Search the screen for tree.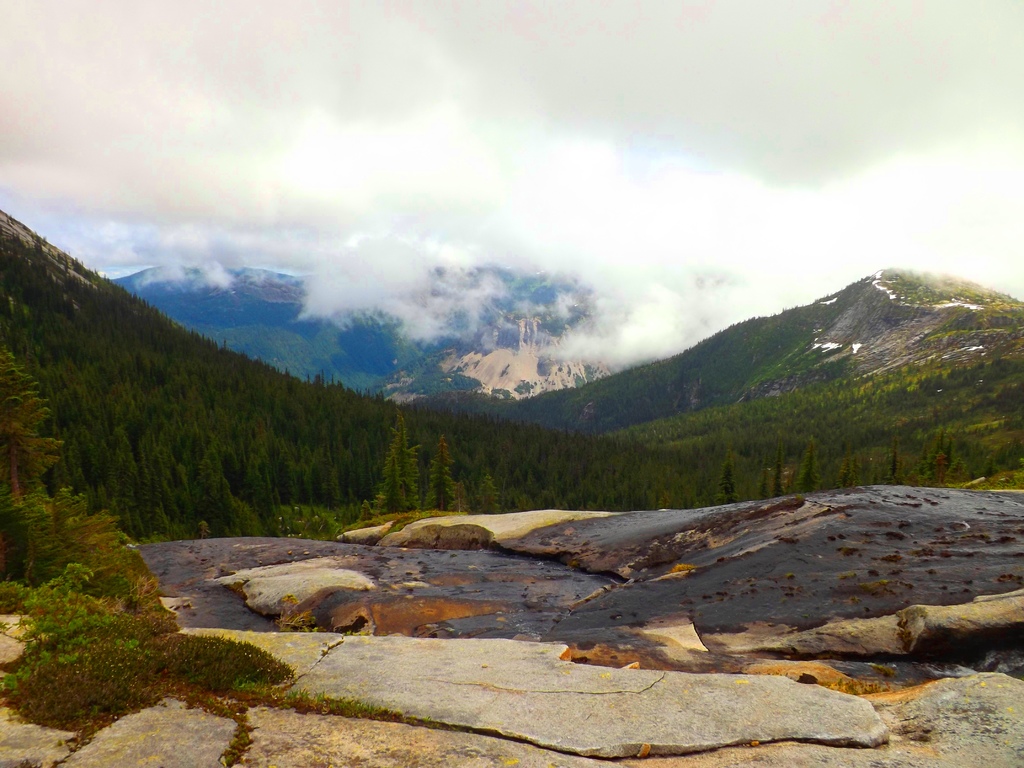
Found at (838, 457, 856, 491).
